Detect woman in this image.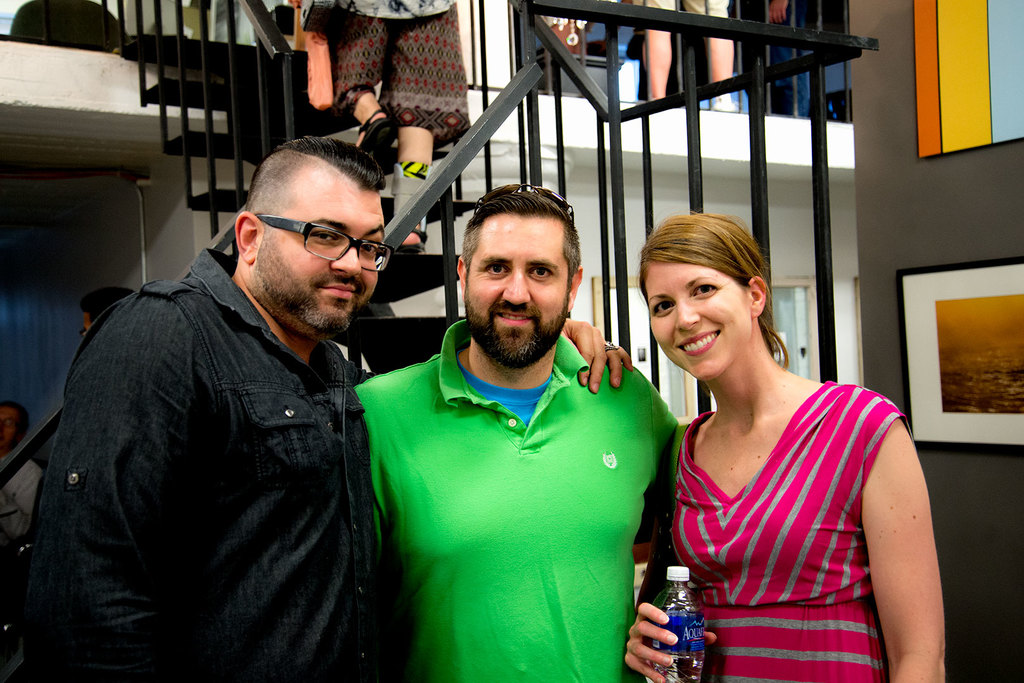
Detection: (620,217,956,682).
